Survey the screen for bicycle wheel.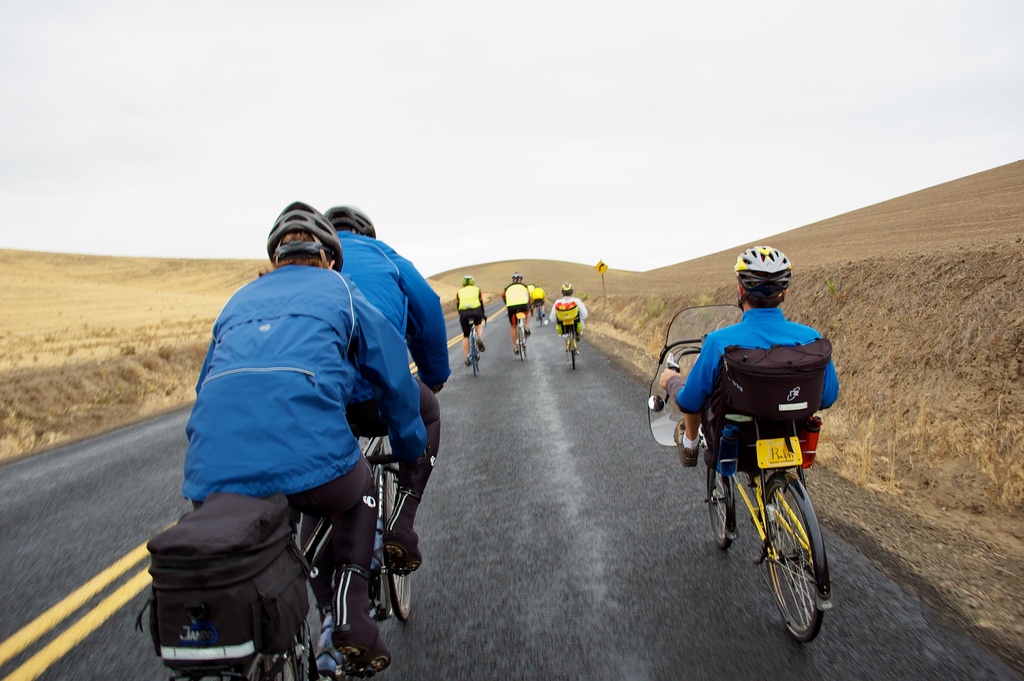
Survey found: bbox=[472, 335, 477, 380].
